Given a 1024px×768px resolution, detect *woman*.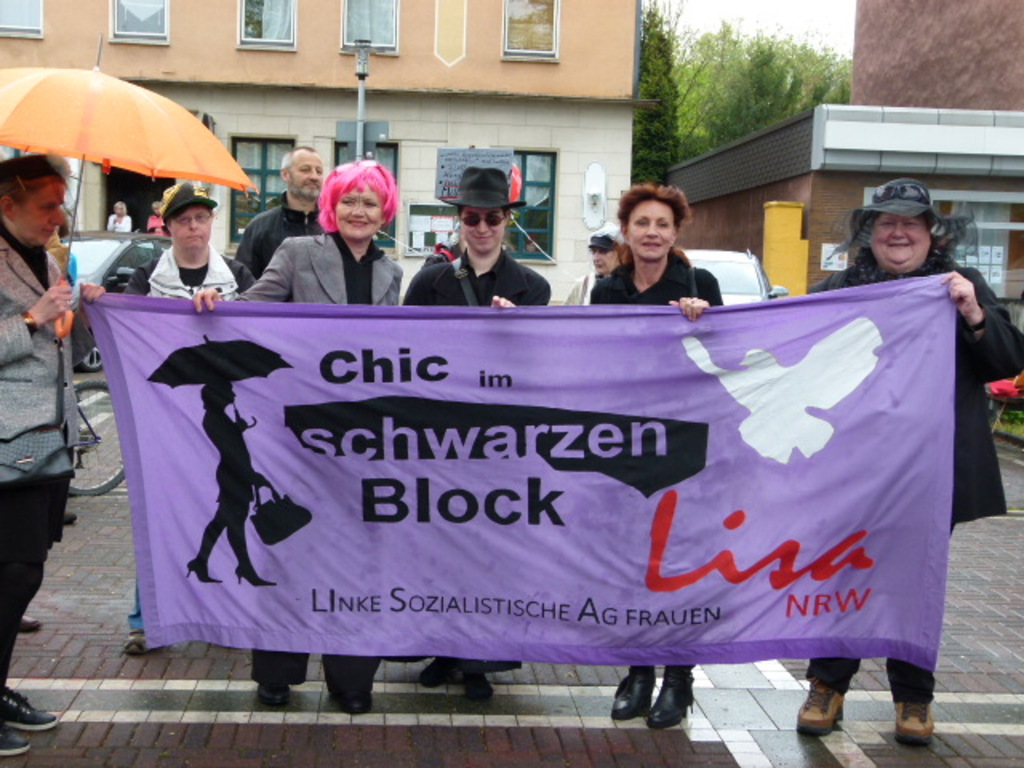
rect(80, 178, 270, 666).
